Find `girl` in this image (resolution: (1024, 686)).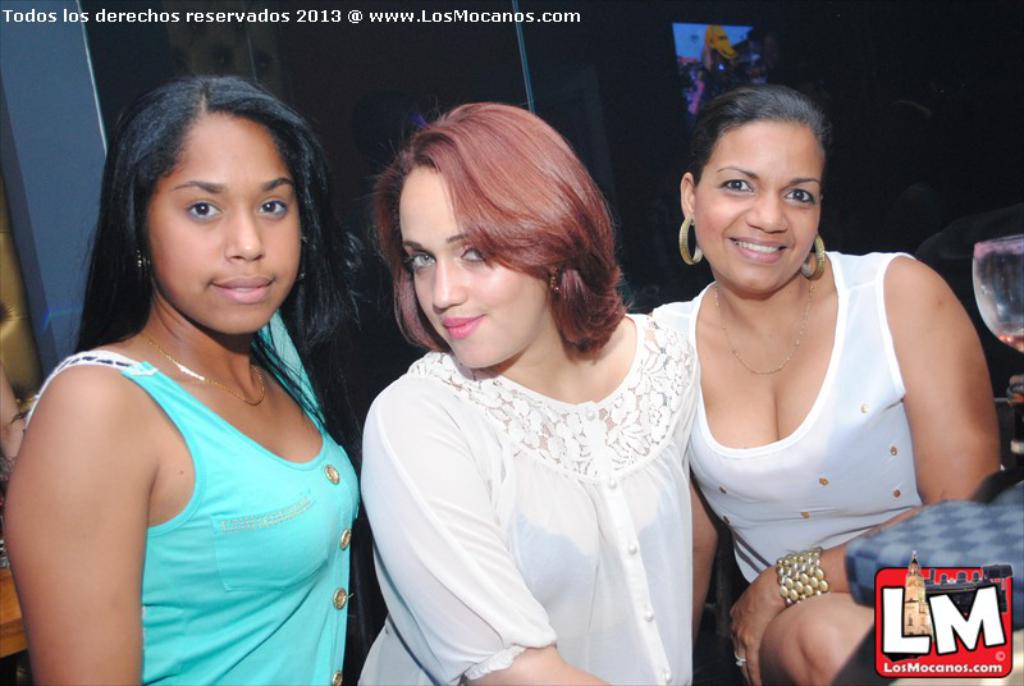
0, 70, 376, 685.
